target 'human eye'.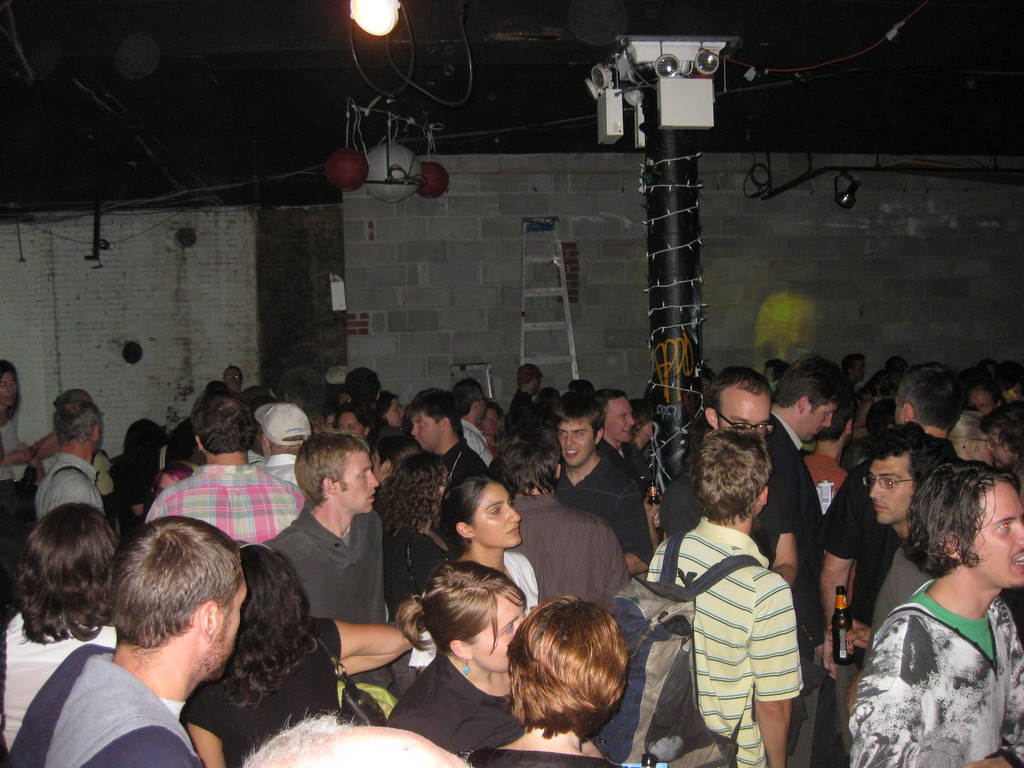
Target region: (732, 420, 746, 428).
